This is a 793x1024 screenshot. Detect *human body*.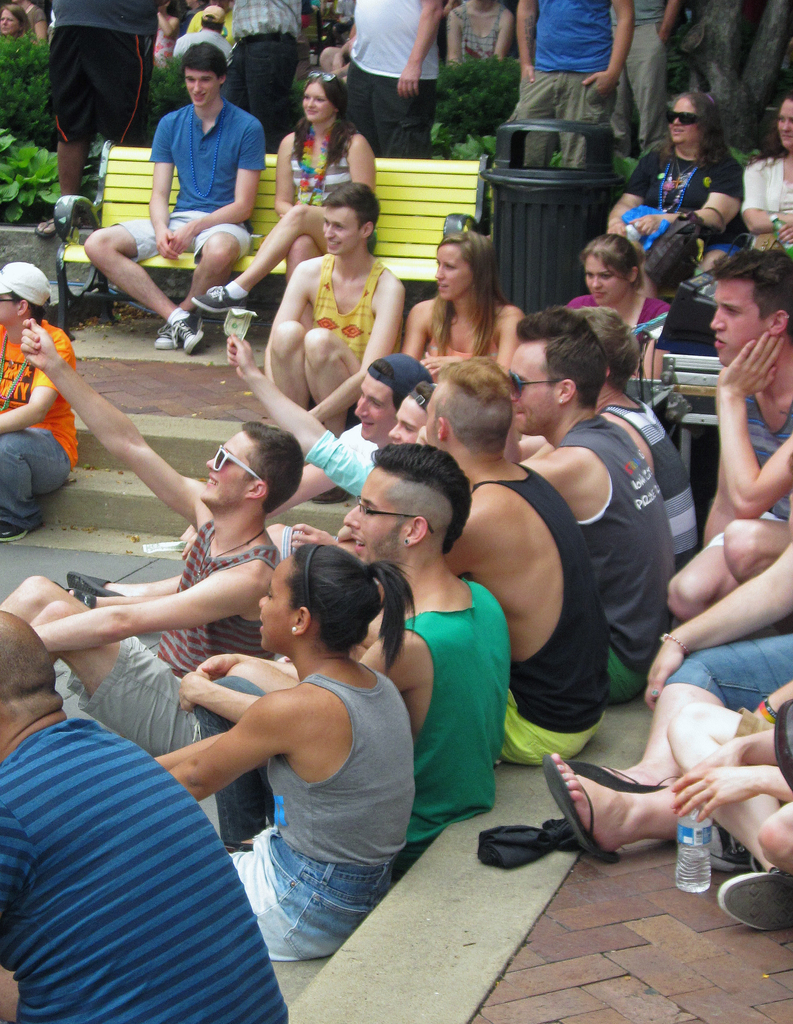
(607, 141, 743, 296).
